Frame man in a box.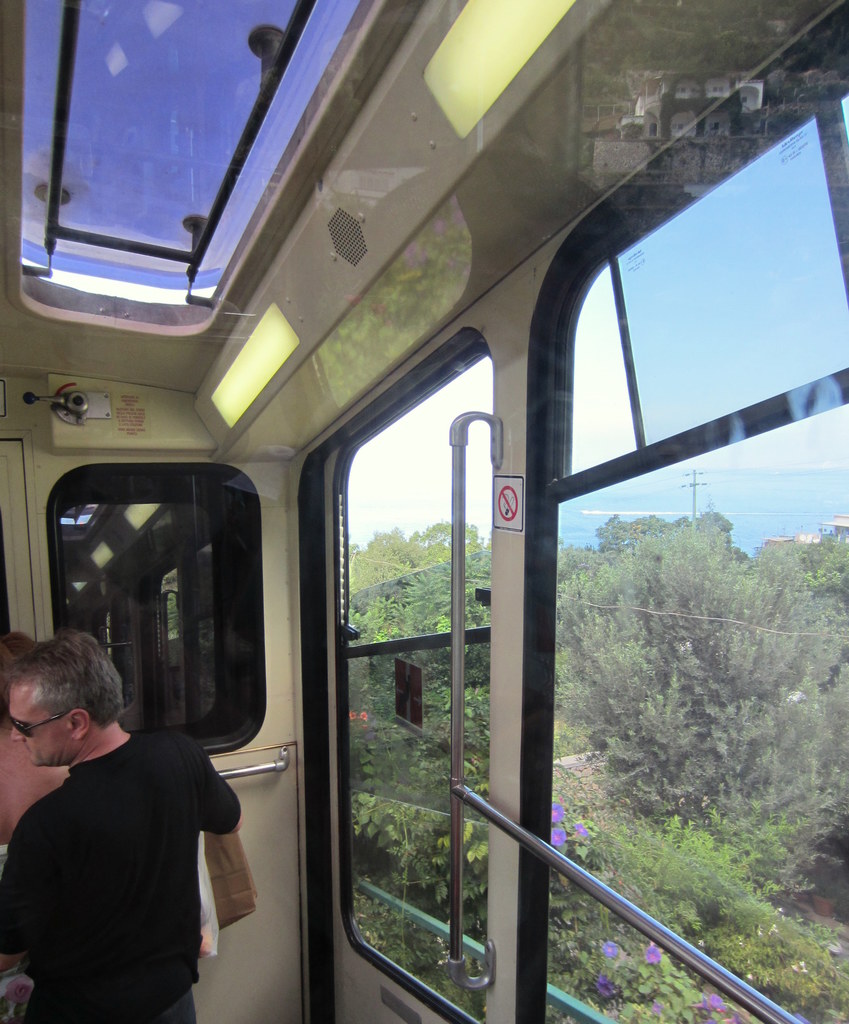
3, 634, 252, 1012.
